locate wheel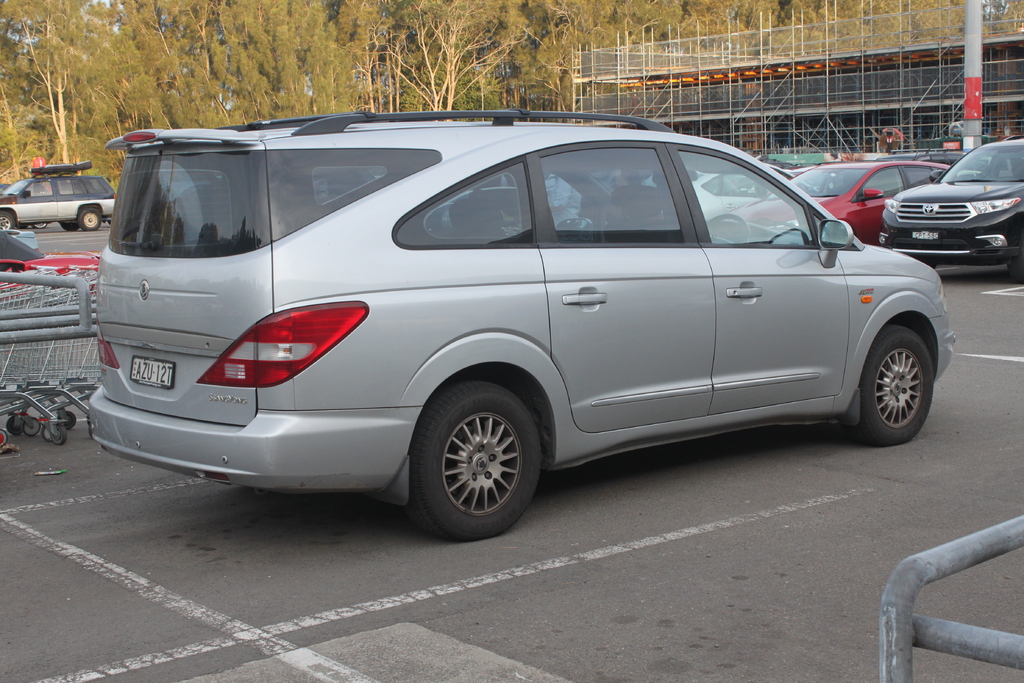
rect(1003, 259, 1023, 283)
